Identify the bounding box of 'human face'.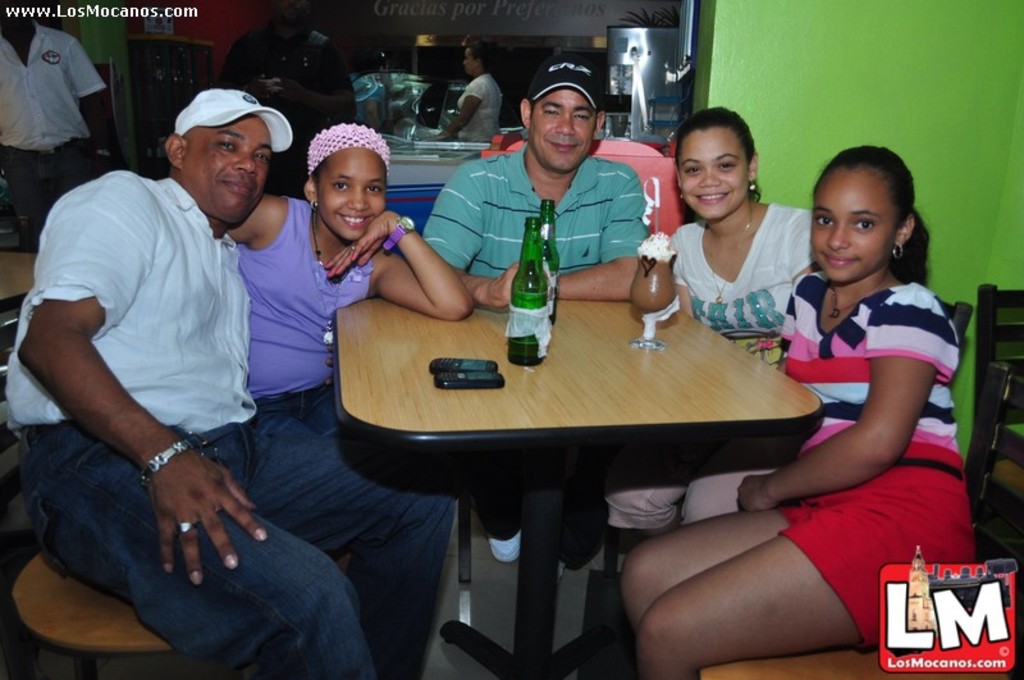
(465,51,483,79).
